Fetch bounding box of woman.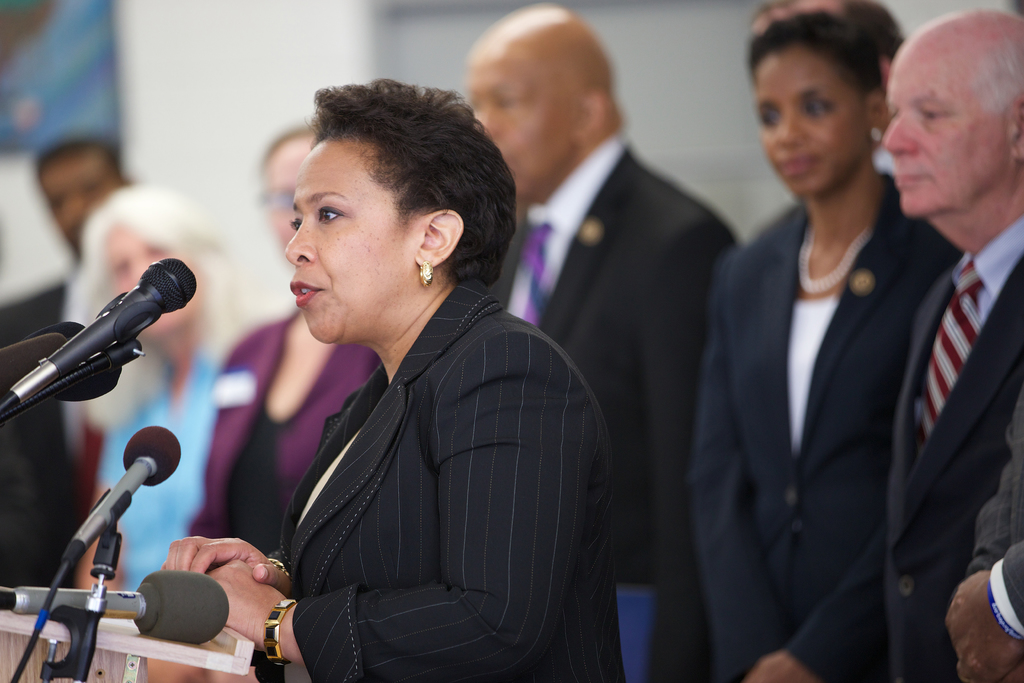
Bbox: bbox(189, 113, 378, 548).
